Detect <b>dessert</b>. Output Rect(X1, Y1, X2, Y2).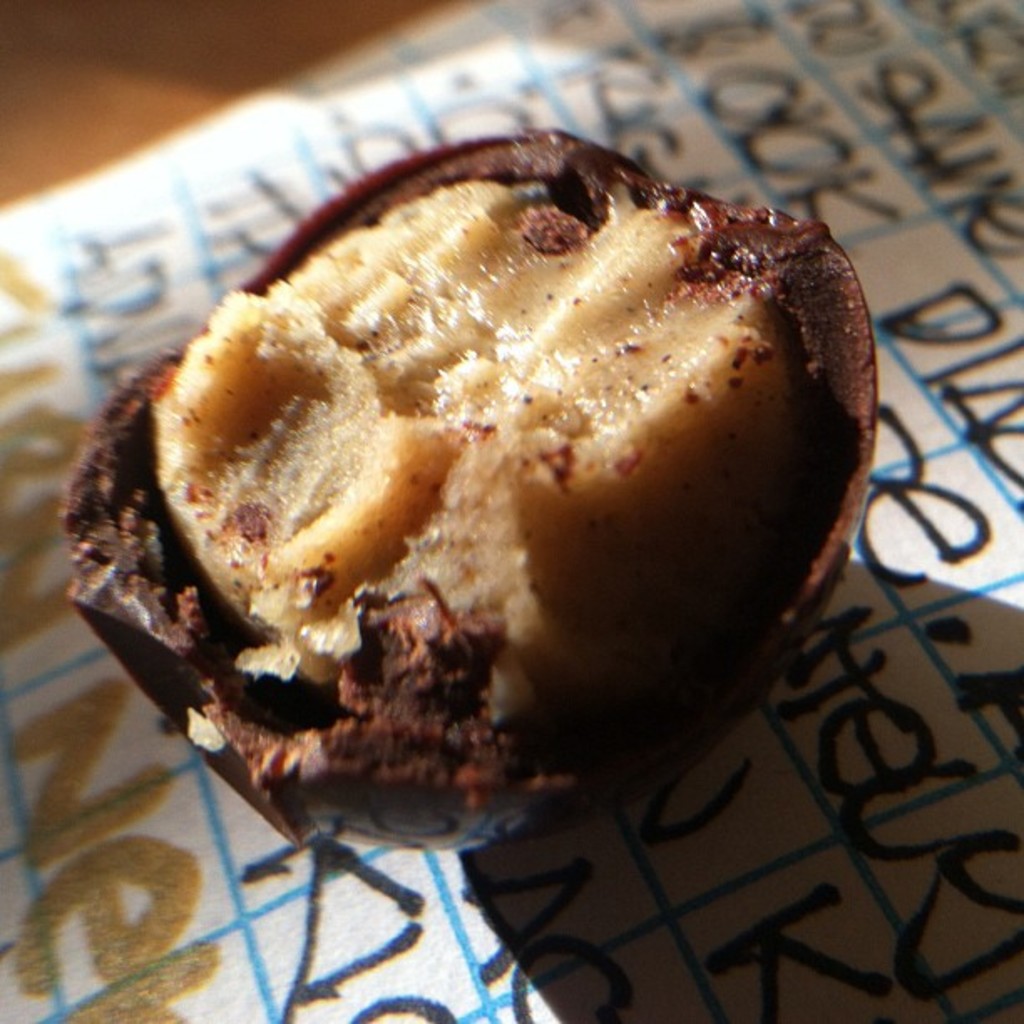
Rect(75, 161, 902, 858).
